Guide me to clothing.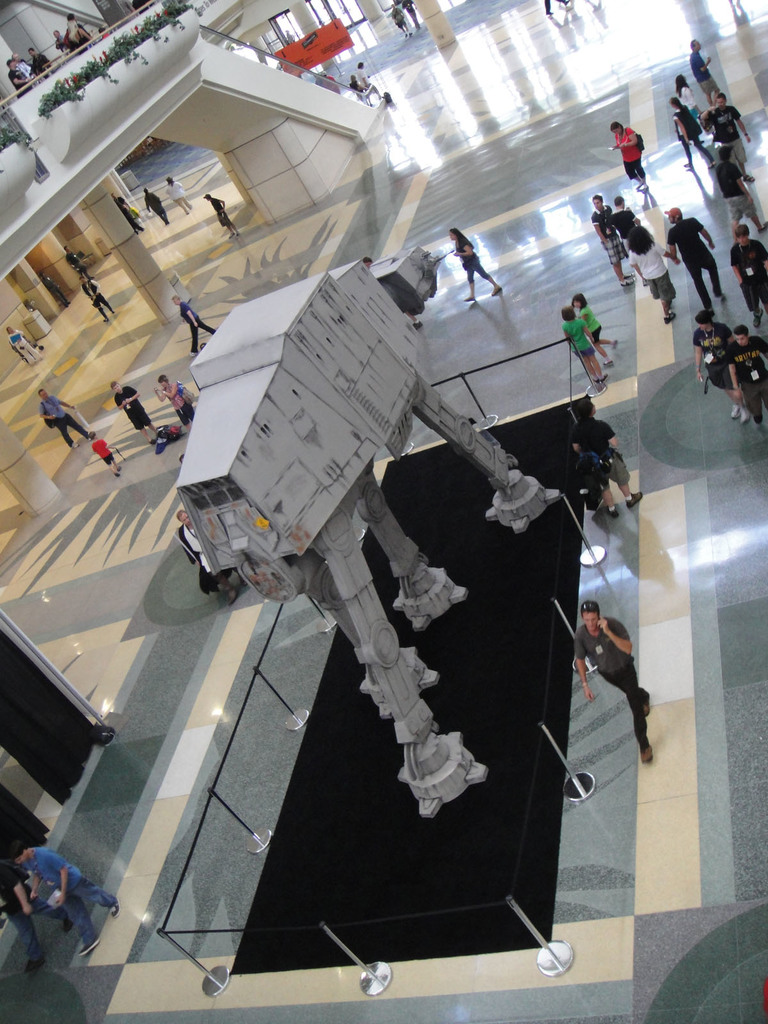
Guidance: left=12, top=330, right=35, bottom=359.
